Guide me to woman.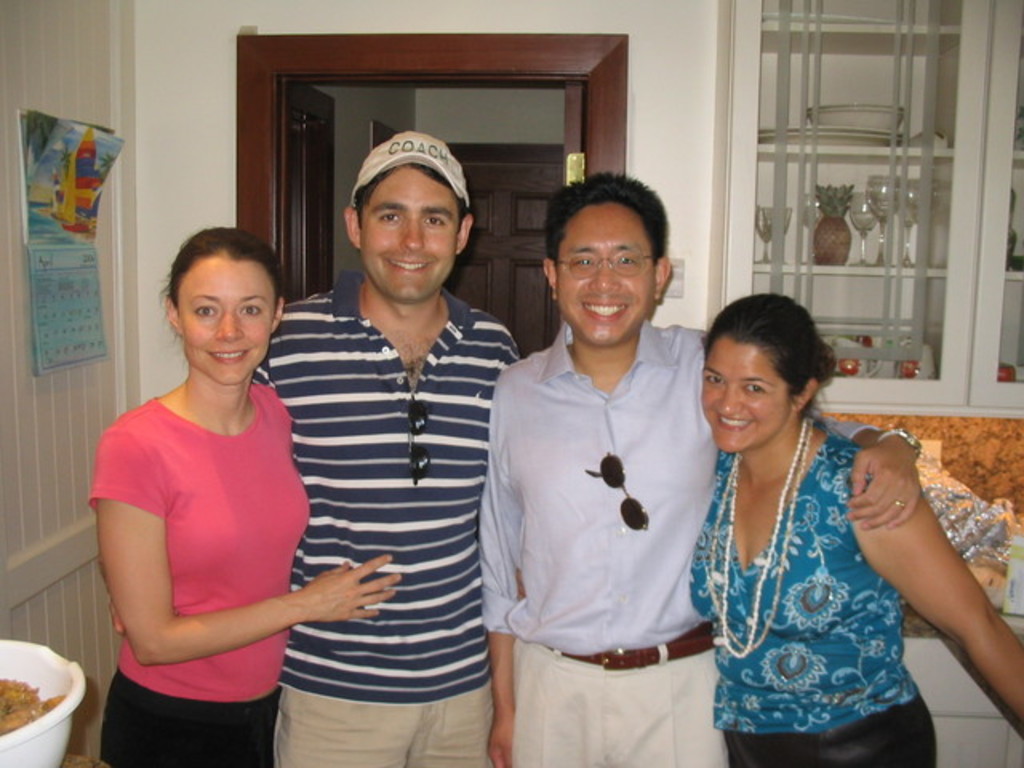
Guidance: <bbox>88, 222, 400, 766</bbox>.
